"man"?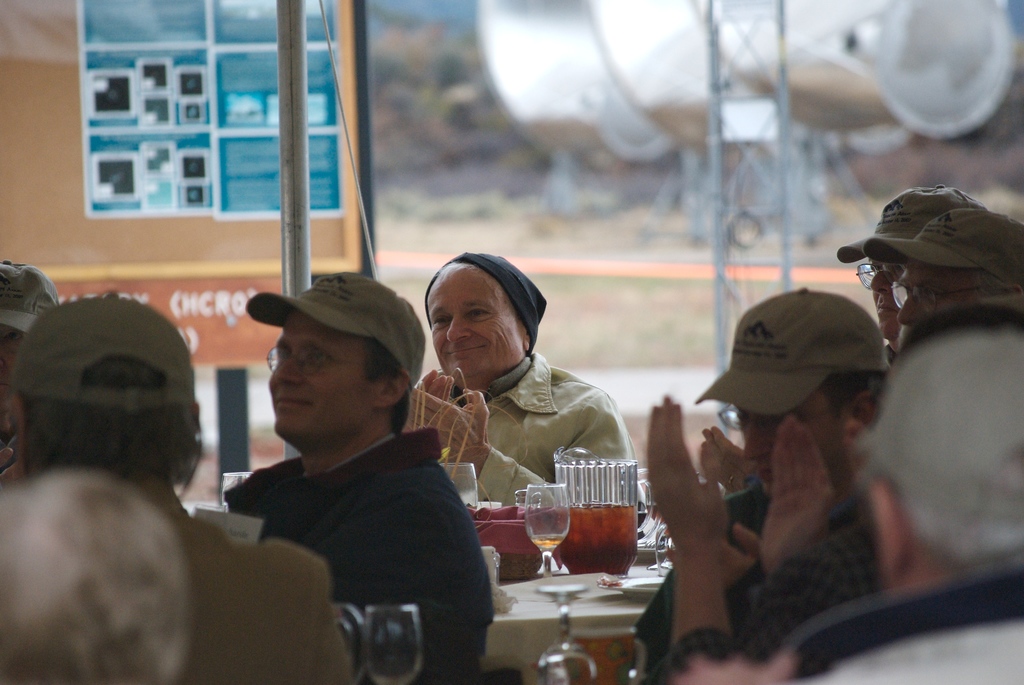
[620, 285, 895, 684]
